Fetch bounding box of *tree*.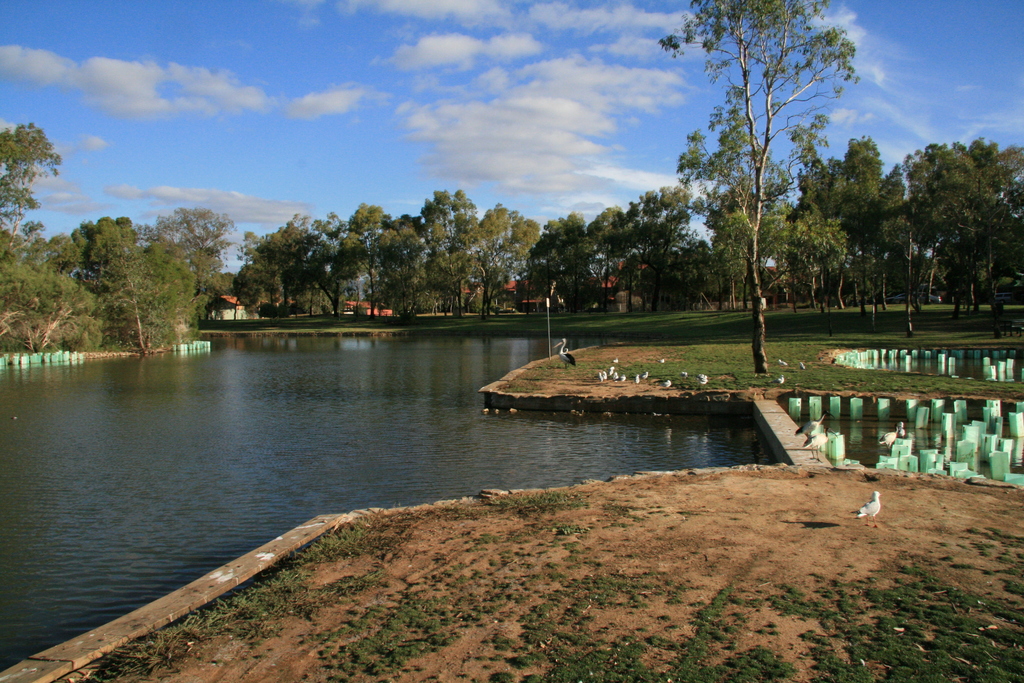
Bbox: locate(102, 220, 199, 367).
